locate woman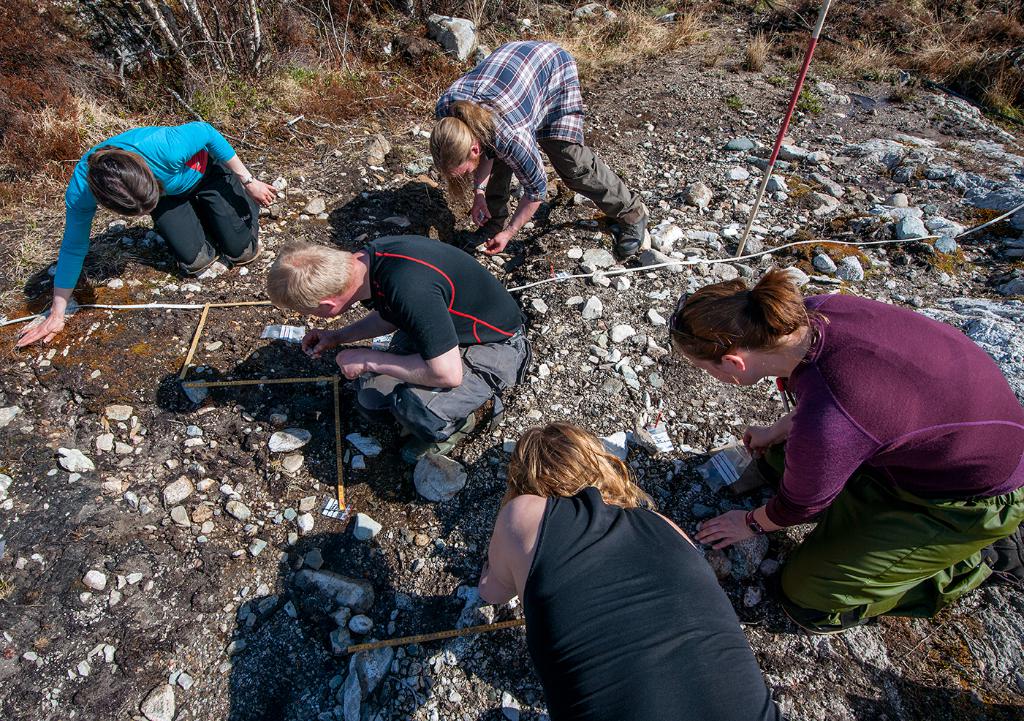
region(476, 391, 765, 717)
